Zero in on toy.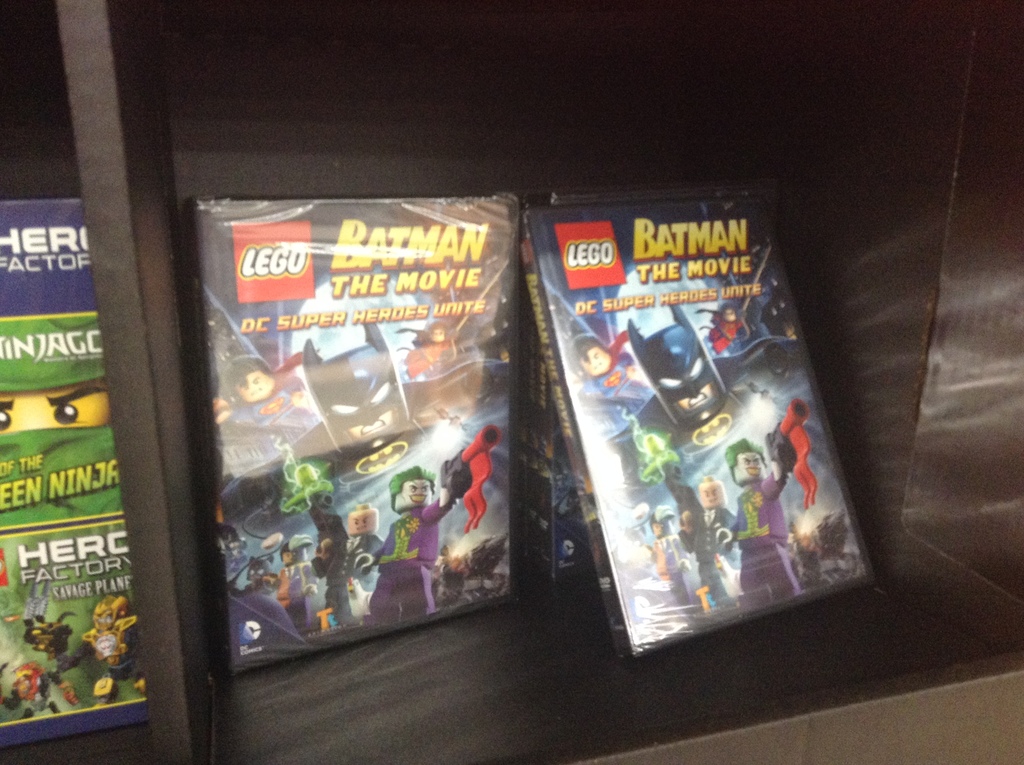
Zeroed in: 5/663/63/725.
